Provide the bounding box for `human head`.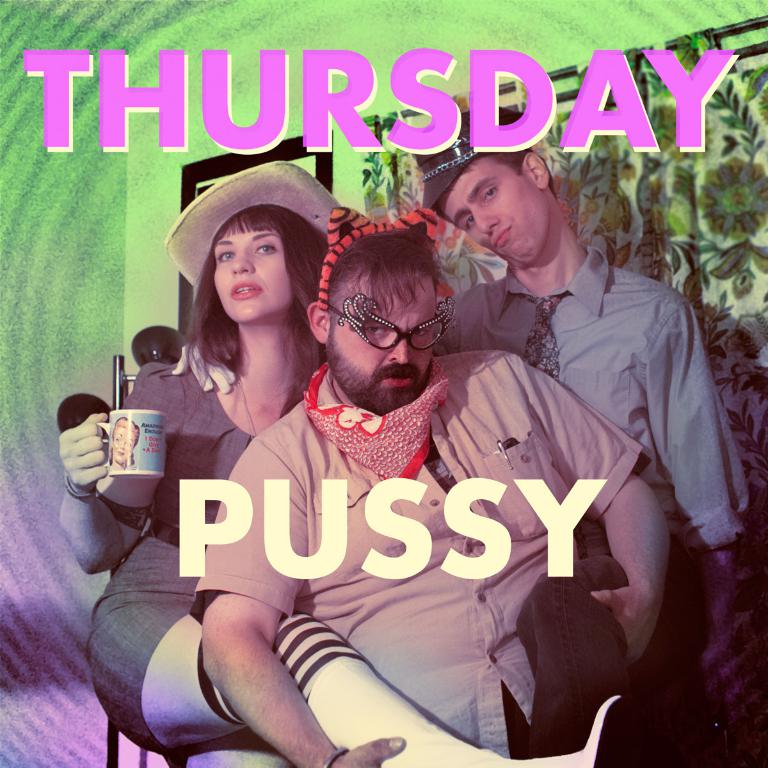
bbox(410, 107, 557, 264).
